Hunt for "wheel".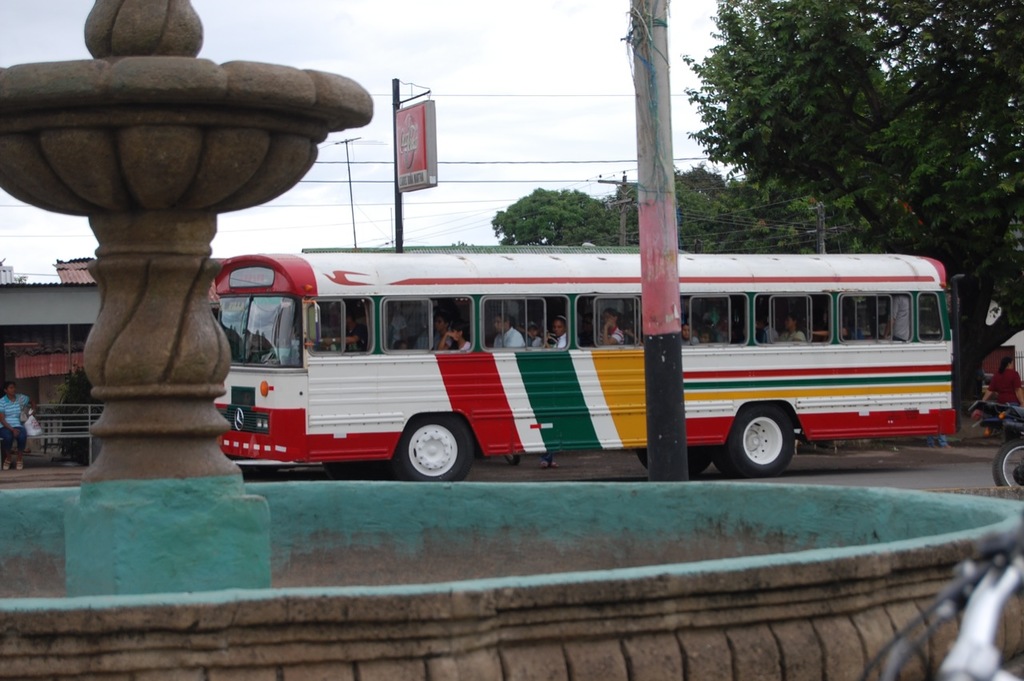
Hunted down at x1=996, y1=438, x2=1023, y2=491.
